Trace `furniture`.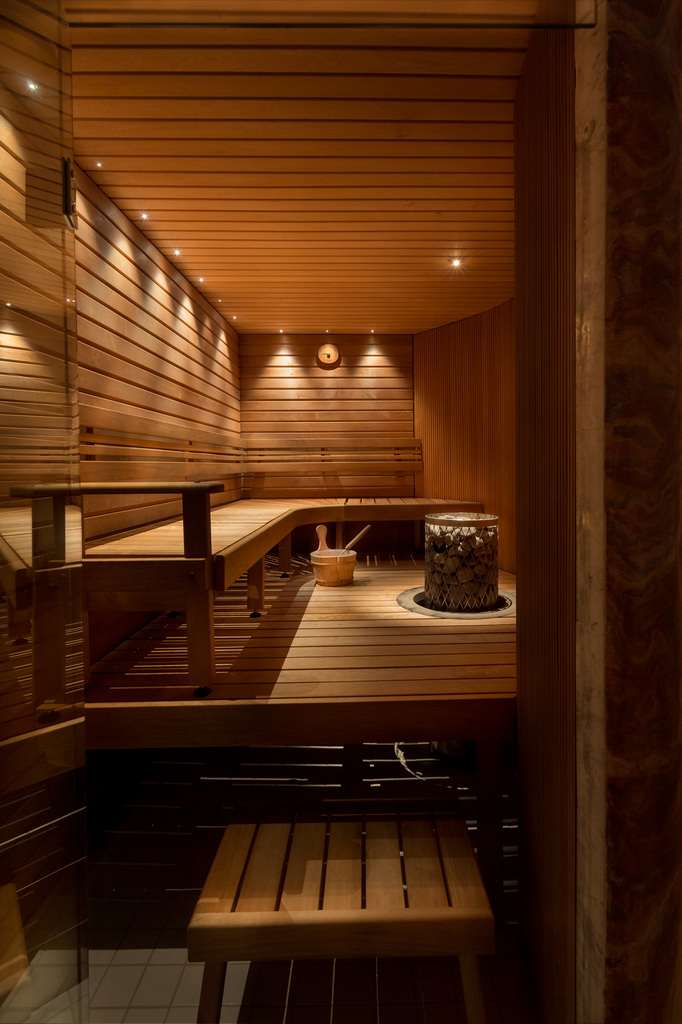
Traced to <bbox>423, 511, 500, 612</bbox>.
